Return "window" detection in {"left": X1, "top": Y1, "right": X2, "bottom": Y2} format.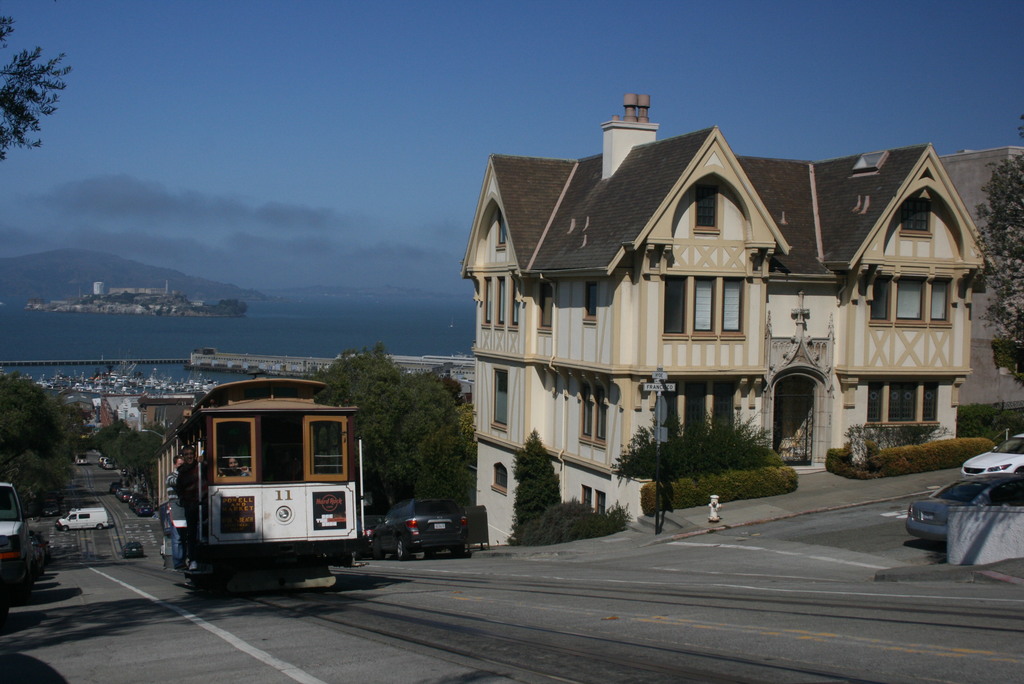
{"left": 692, "top": 181, "right": 727, "bottom": 234}.
